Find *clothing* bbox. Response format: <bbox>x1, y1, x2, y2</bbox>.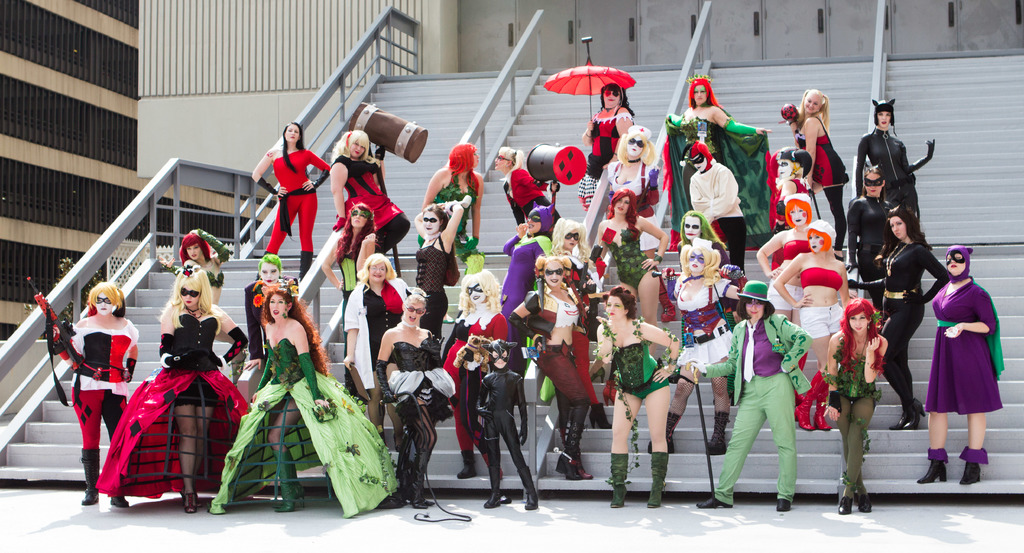
<bbox>436, 307, 509, 462</bbox>.
